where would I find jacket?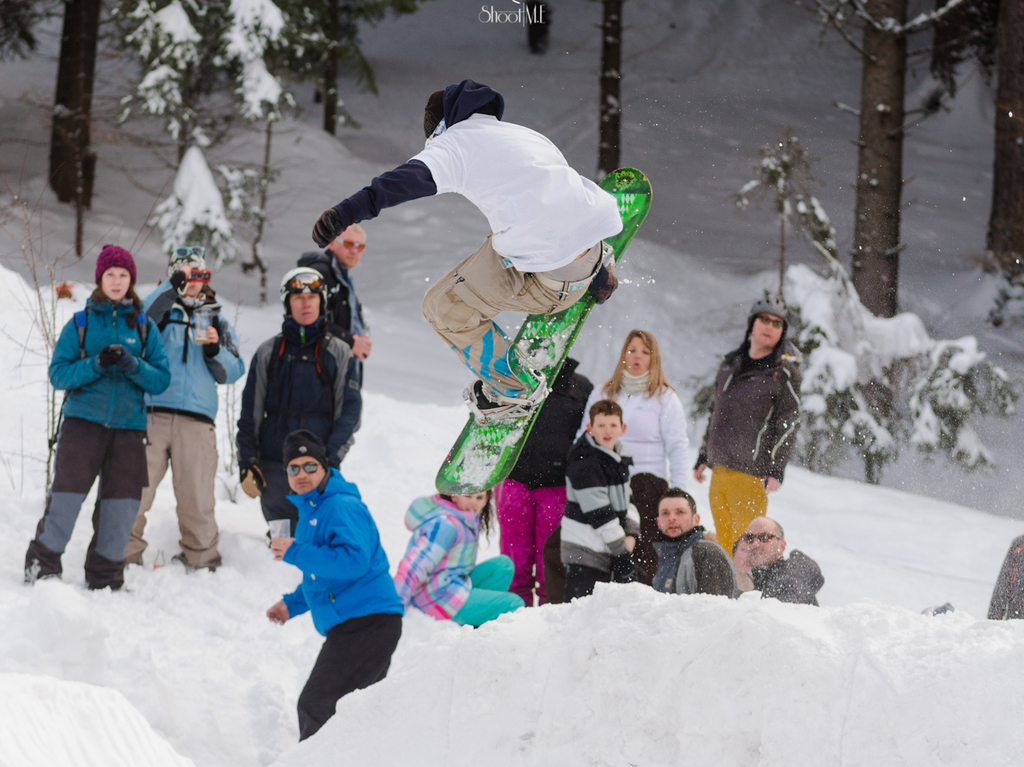
At detection(390, 492, 484, 625).
